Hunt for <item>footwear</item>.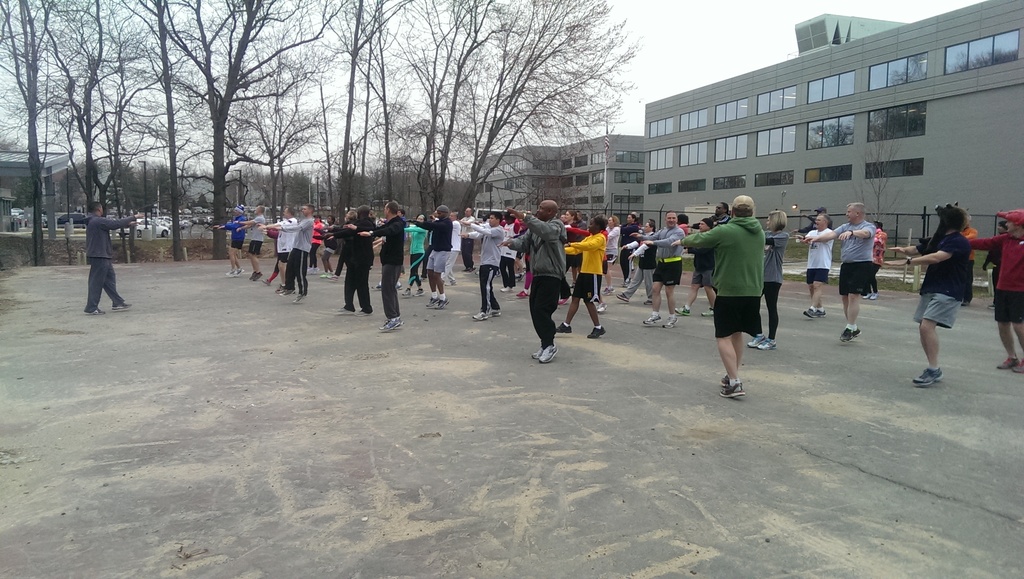
Hunted down at [913,370,932,386].
